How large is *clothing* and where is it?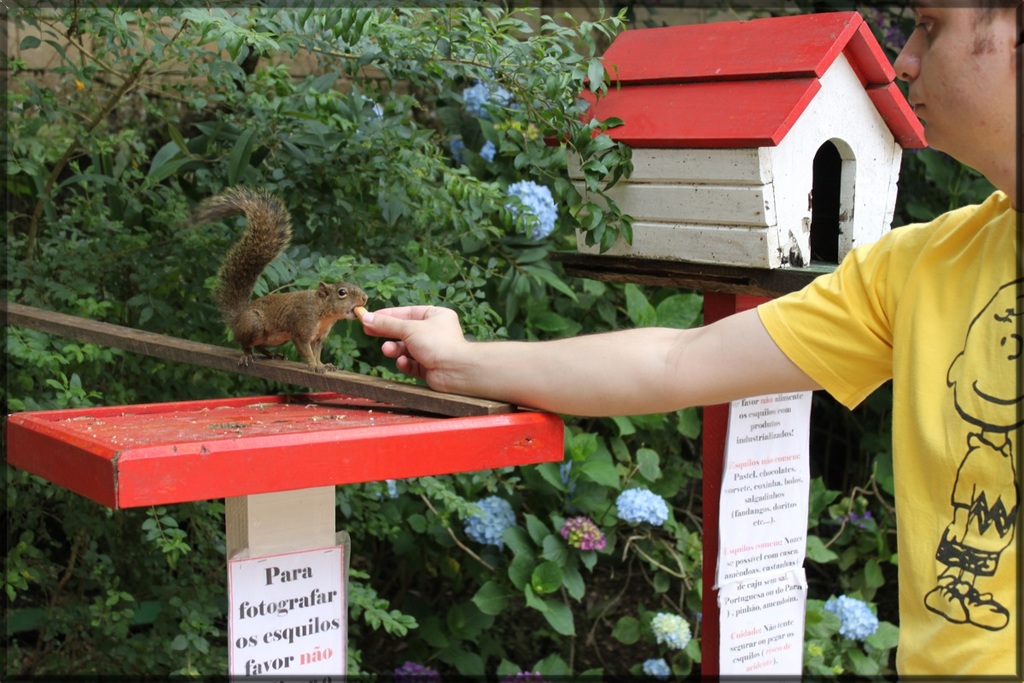
Bounding box: (684, 170, 1020, 628).
